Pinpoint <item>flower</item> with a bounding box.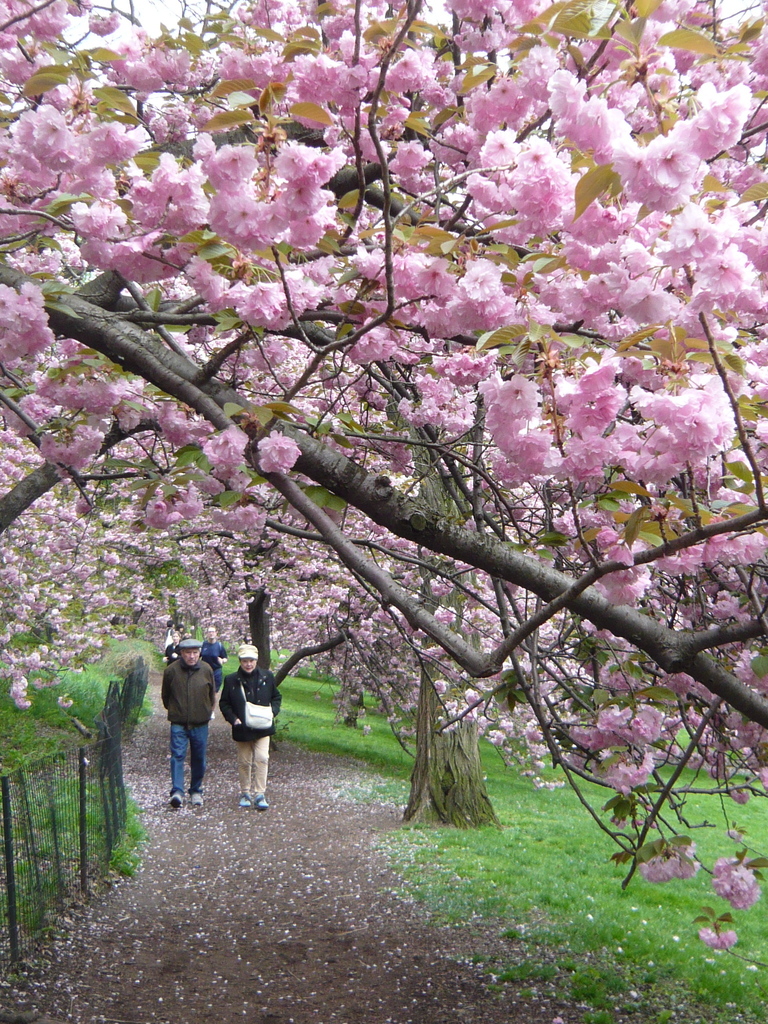
693,924,740,952.
